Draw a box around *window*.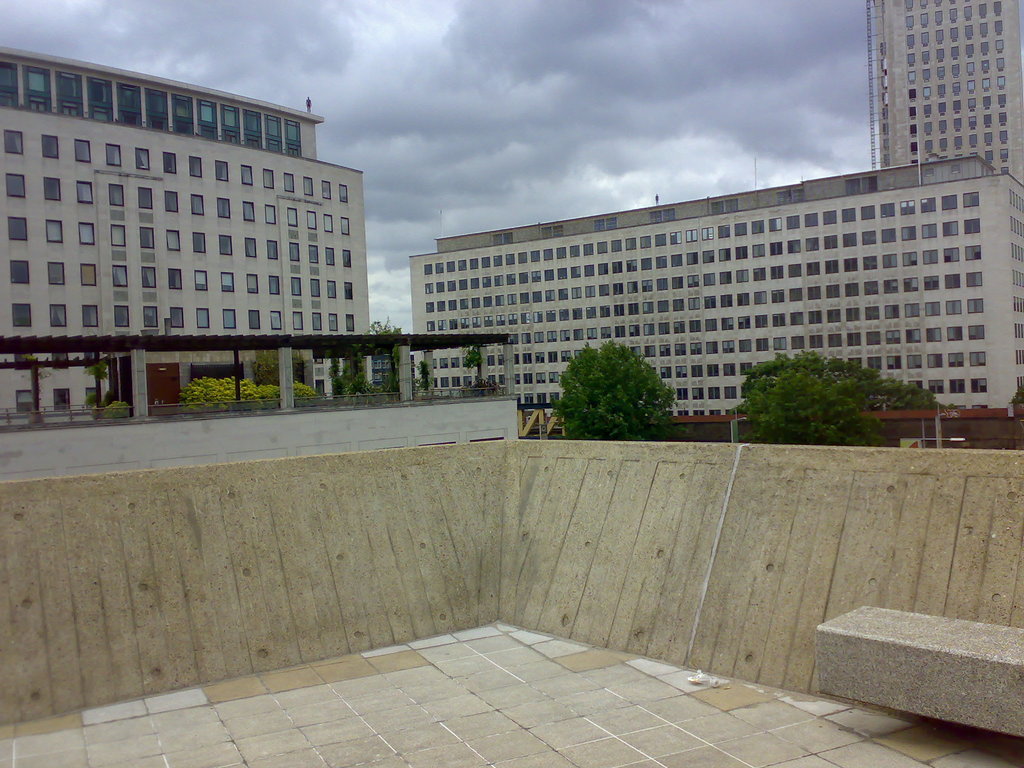
193/193/207/221.
